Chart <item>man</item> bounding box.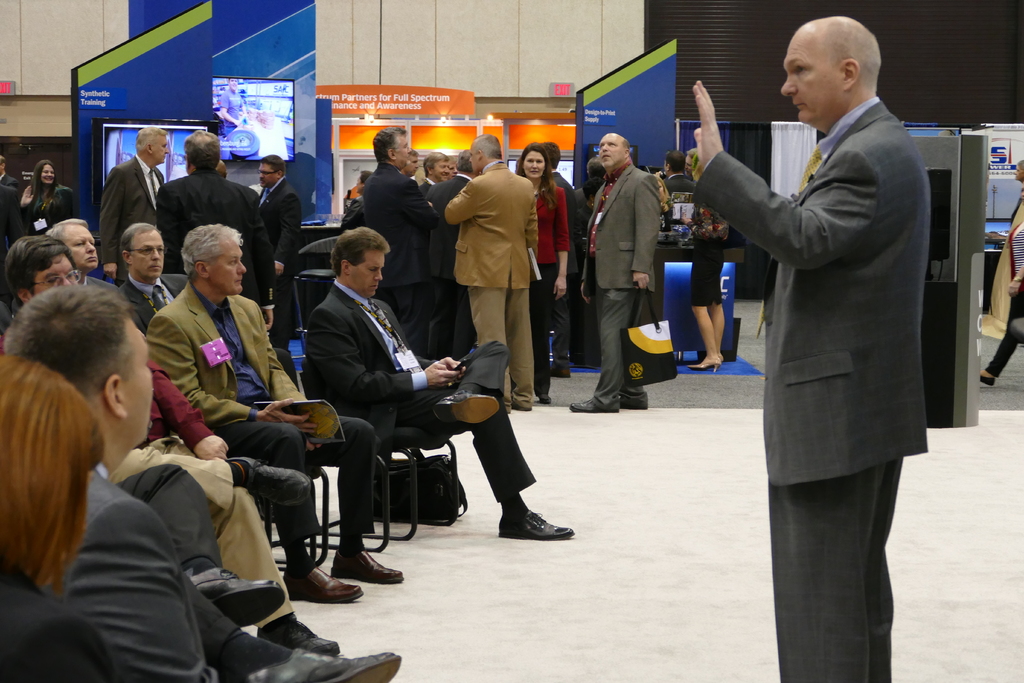
Charted: [x1=404, y1=147, x2=420, y2=177].
